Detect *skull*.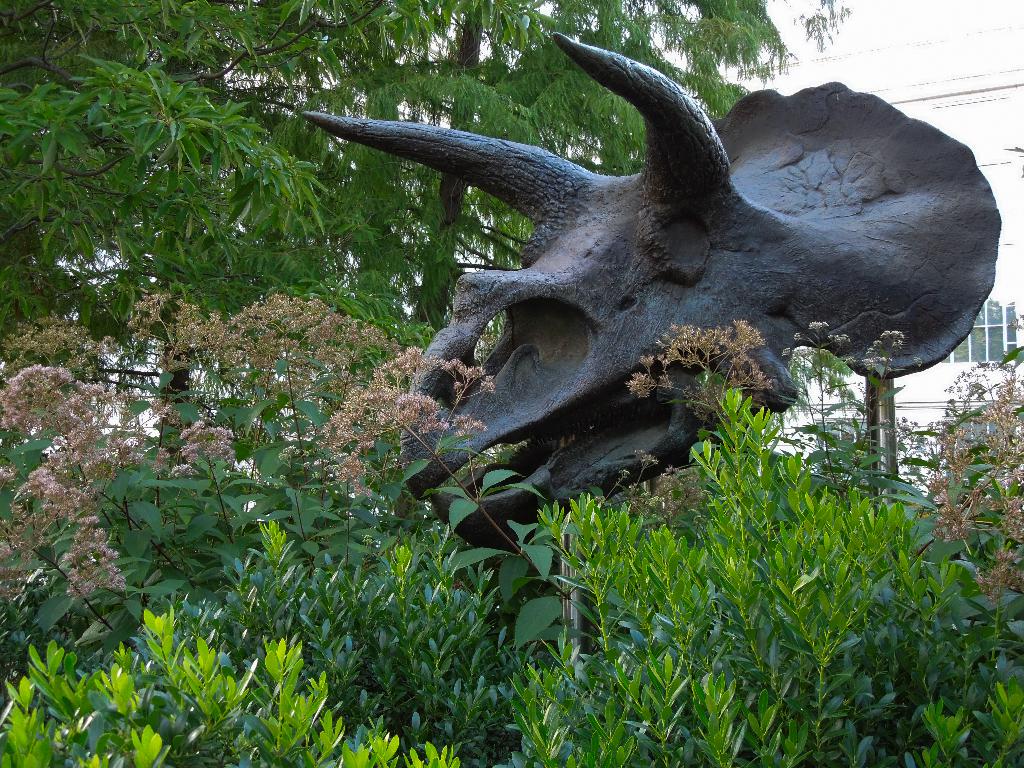
Detected at 285/7/992/570.
